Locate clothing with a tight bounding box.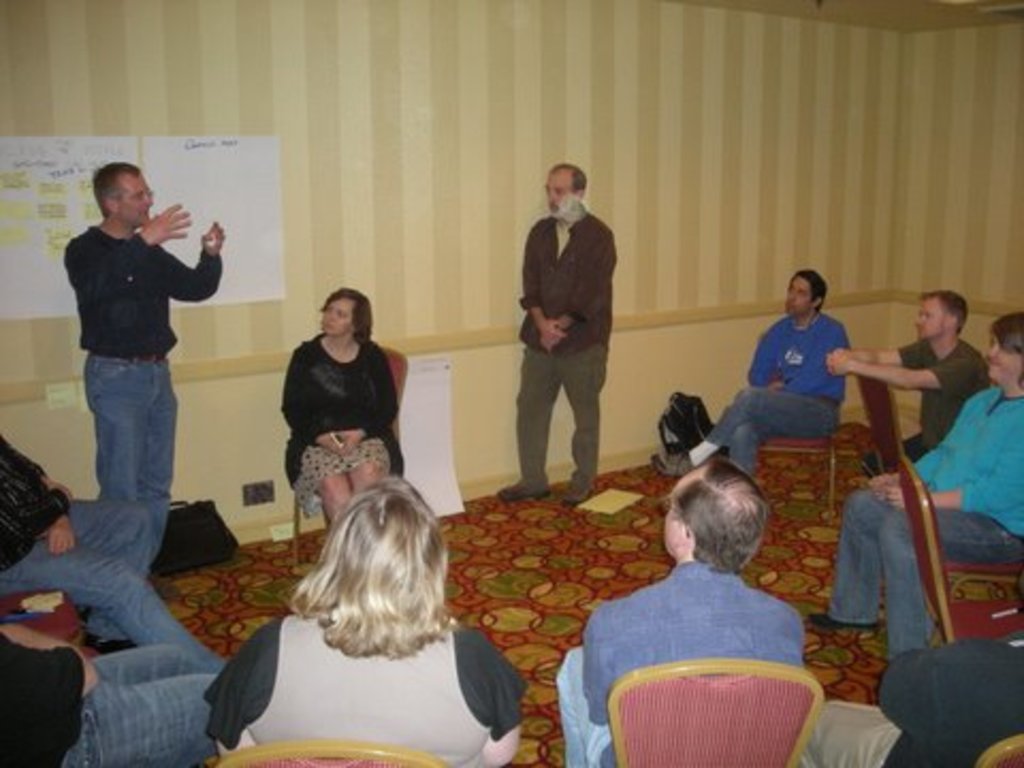
bbox=[0, 623, 209, 766].
